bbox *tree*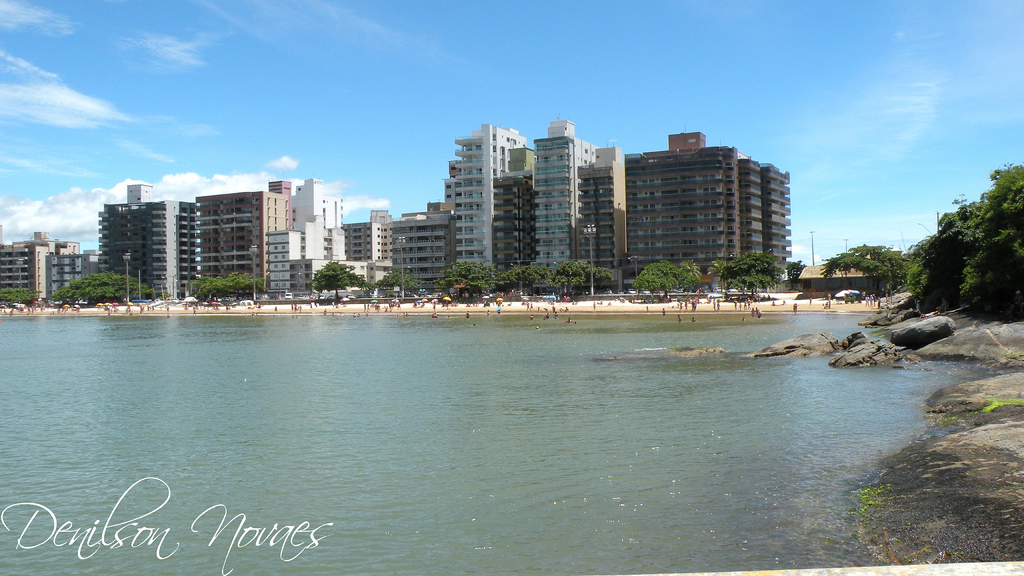
{"x1": 903, "y1": 214, "x2": 965, "y2": 319}
